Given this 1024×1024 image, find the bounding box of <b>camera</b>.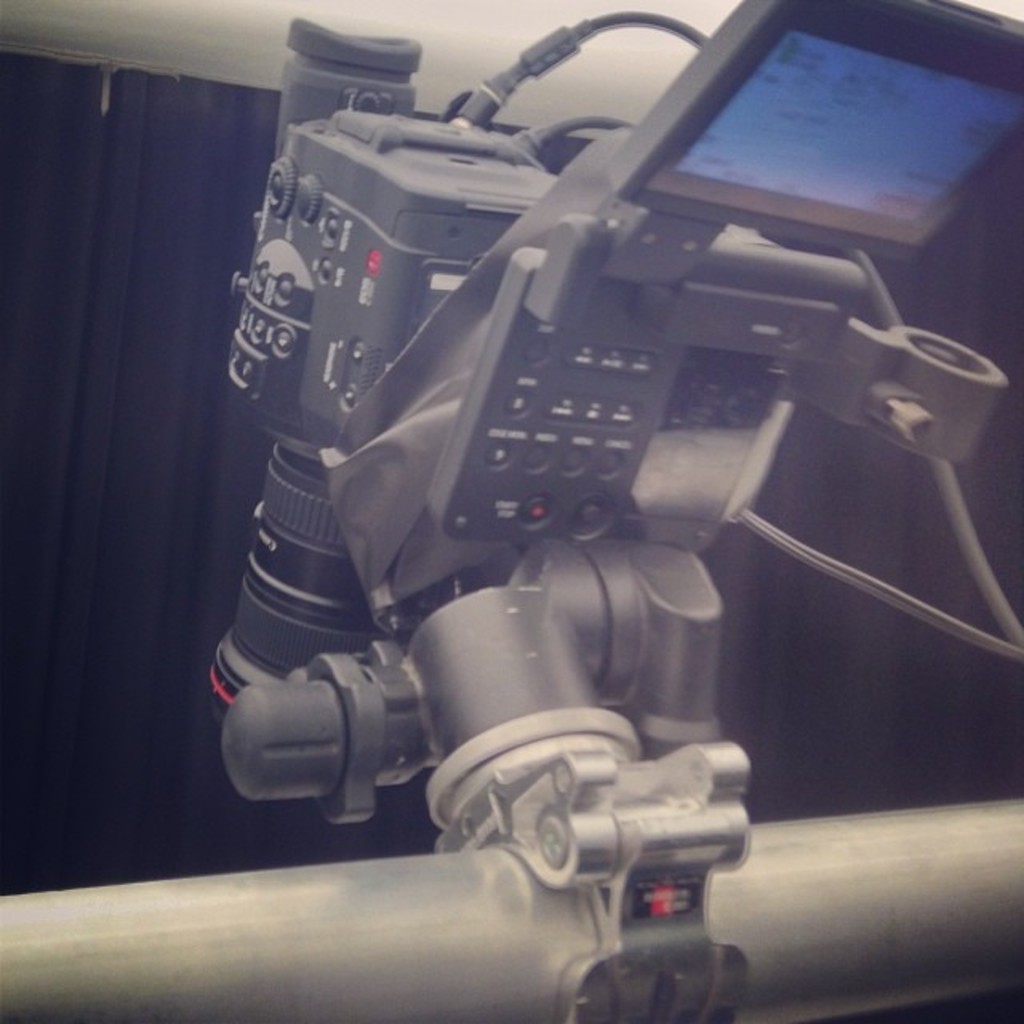
left=205, top=0, right=1022, bottom=720.
